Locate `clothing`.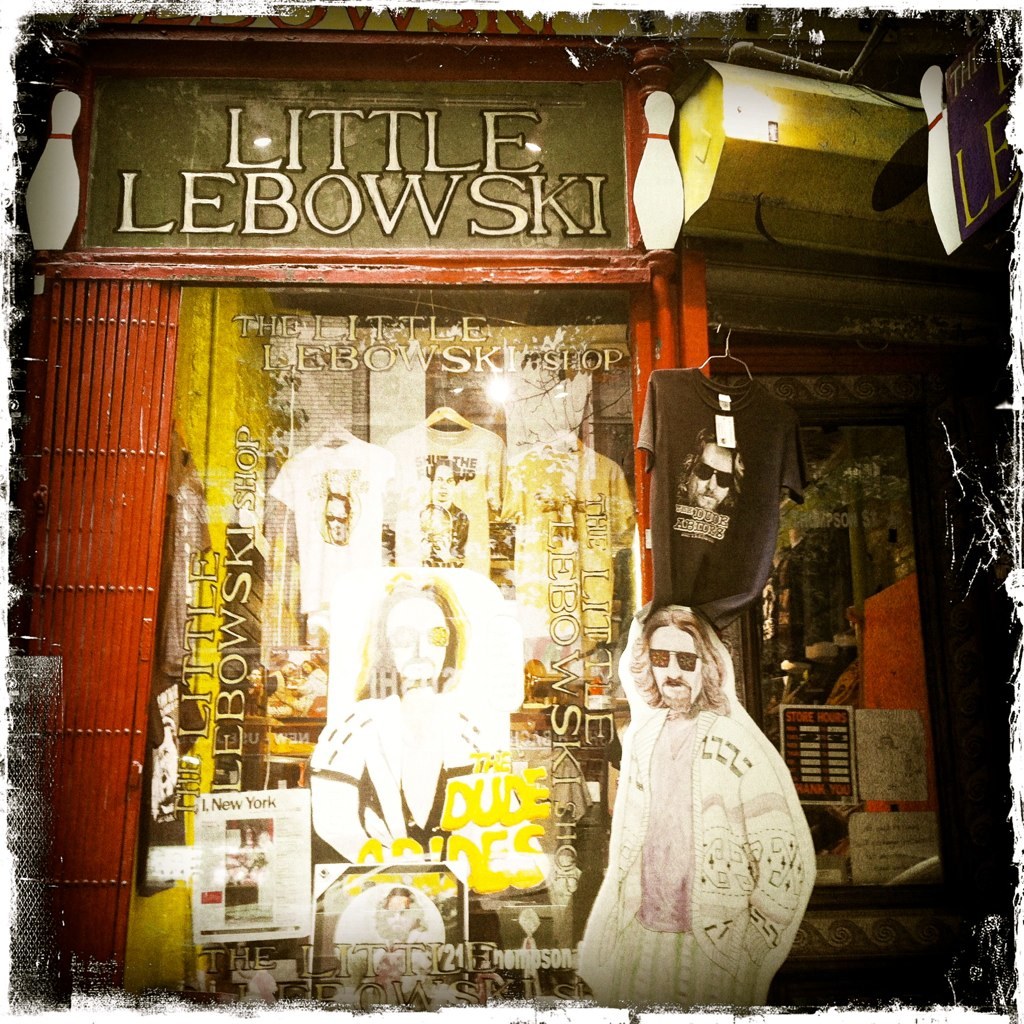
Bounding box: (x1=267, y1=672, x2=285, y2=700).
